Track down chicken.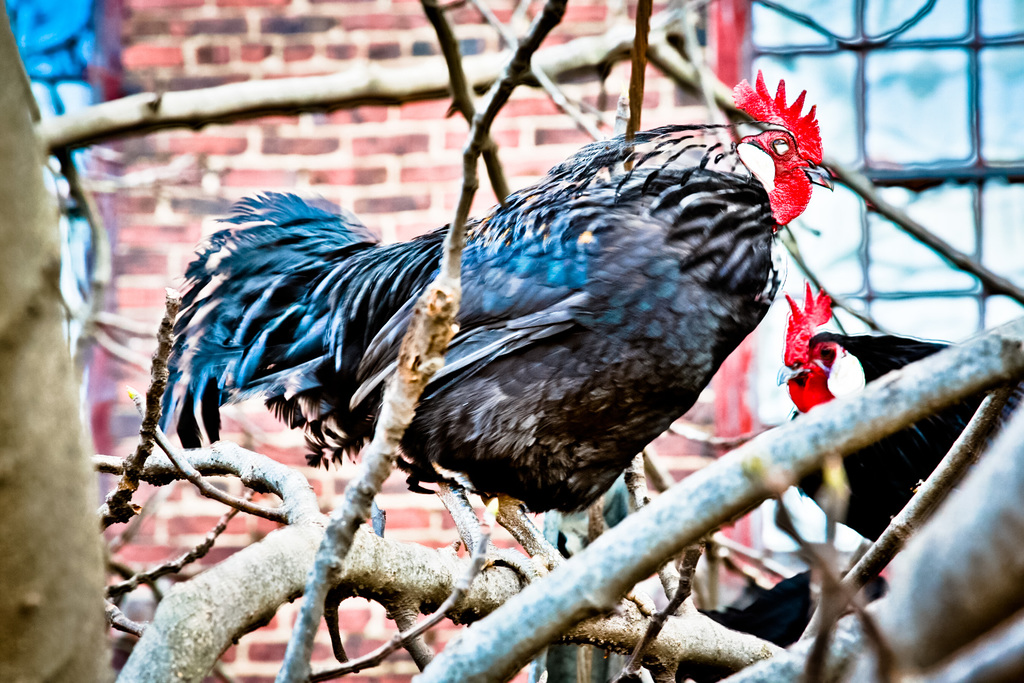
Tracked to [left=771, top=278, right=1005, bottom=537].
